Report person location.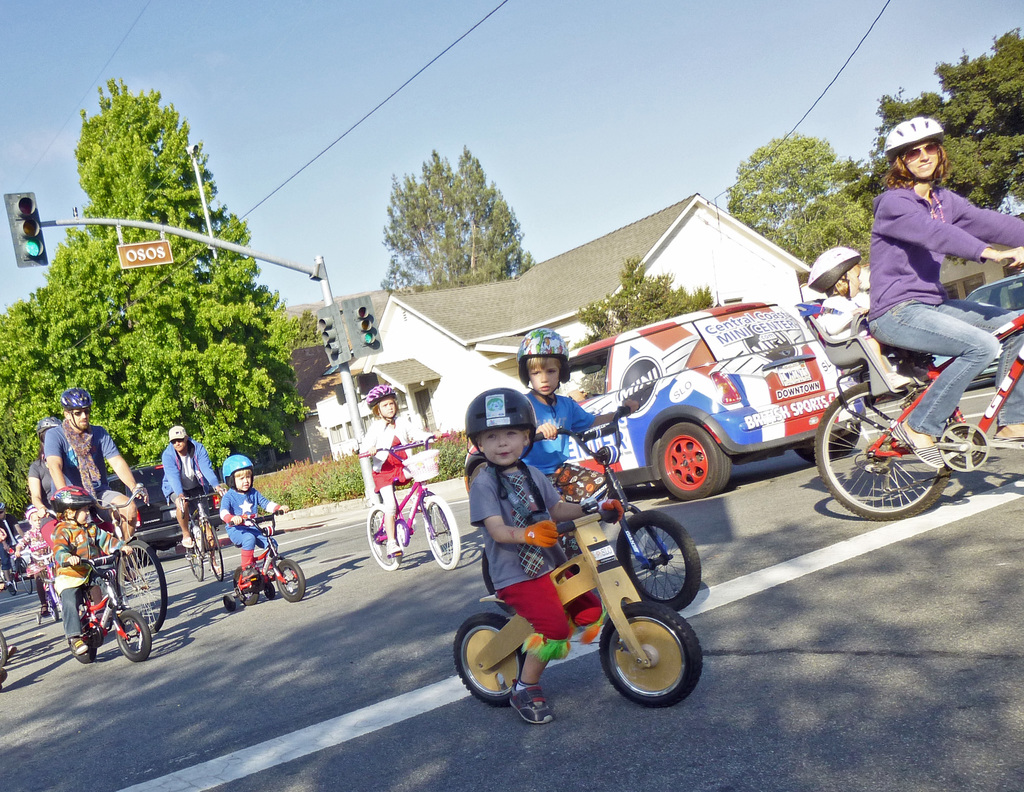
Report: region(522, 327, 640, 506).
